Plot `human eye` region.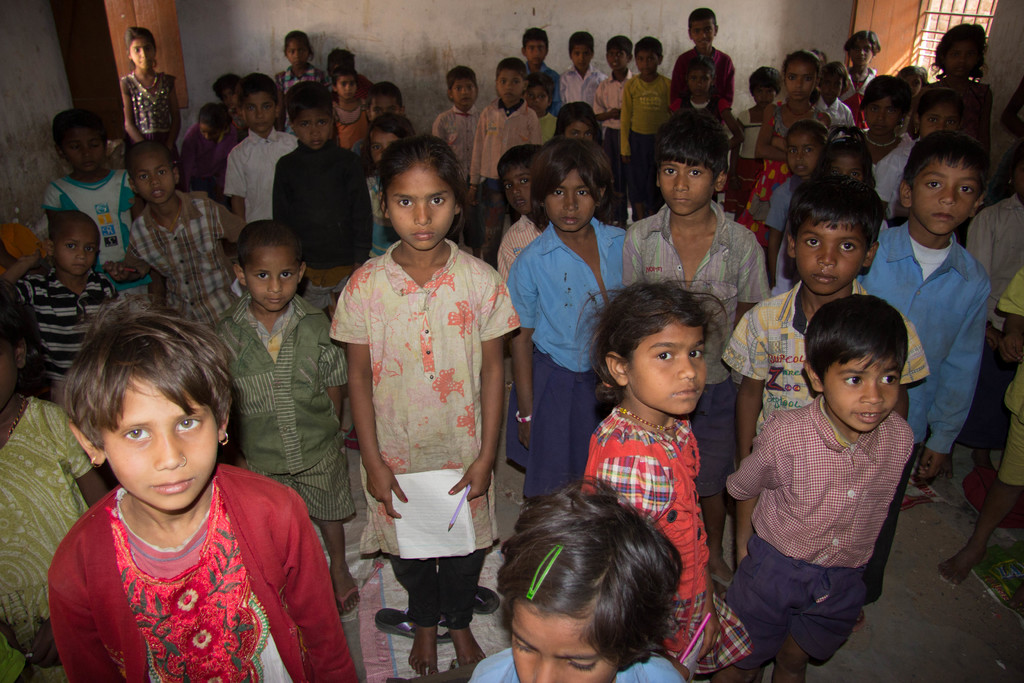
Plotted at {"x1": 575, "y1": 51, "x2": 580, "y2": 56}.
